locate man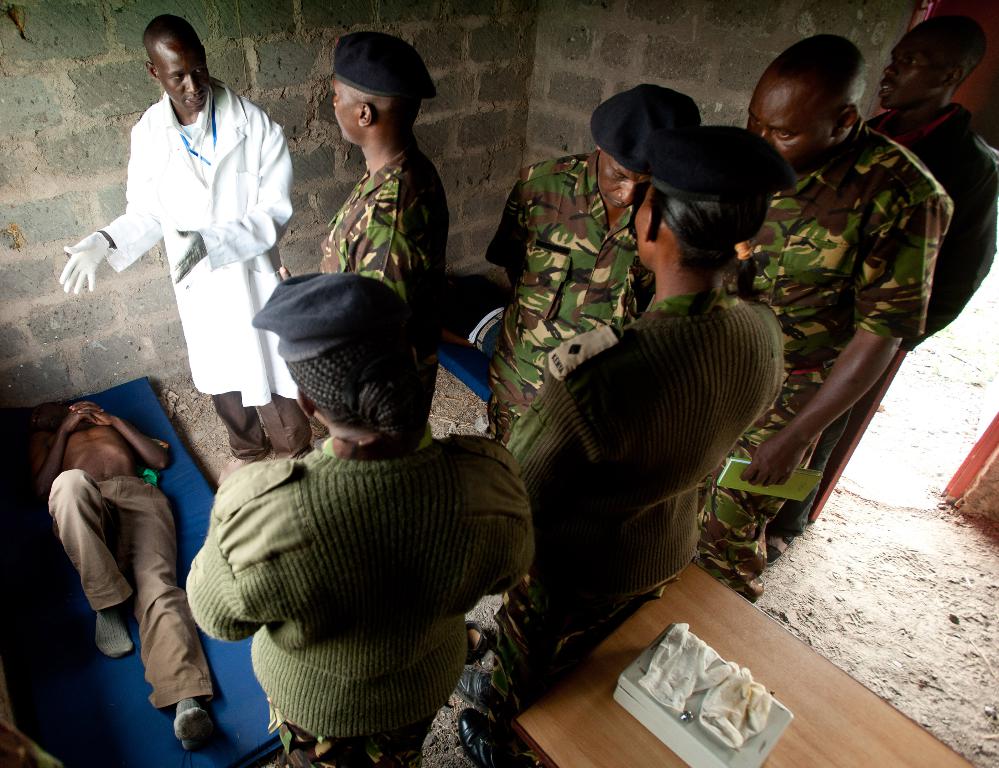
box(23, 398, 197, 754)
